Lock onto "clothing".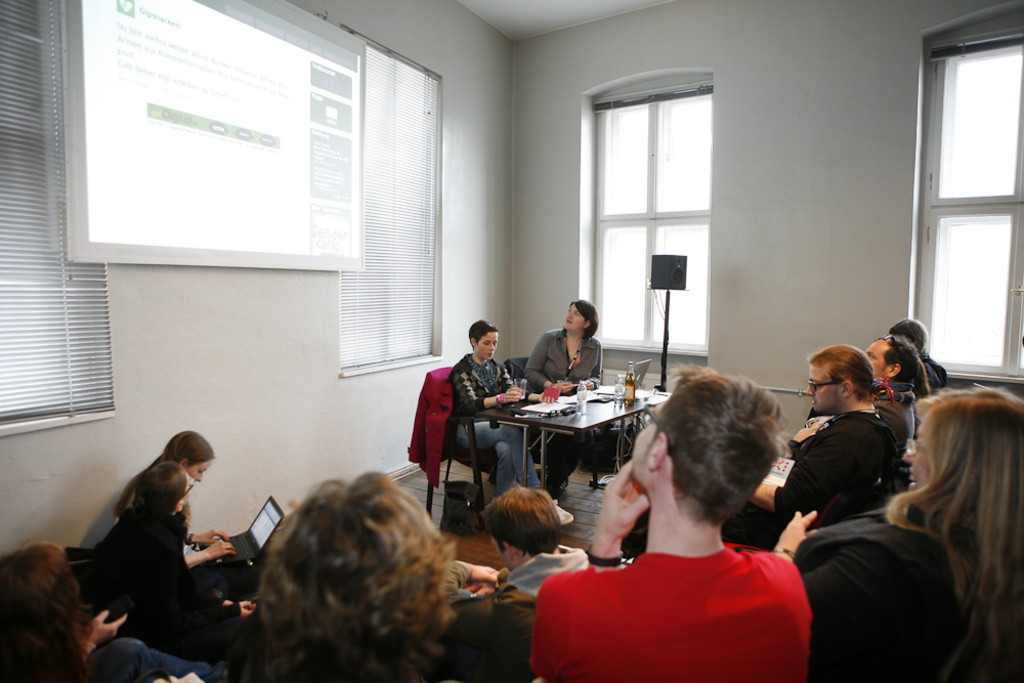
Locked: {"x1": 95, "y1": 507, "x2": 251, "y2": 658}.
